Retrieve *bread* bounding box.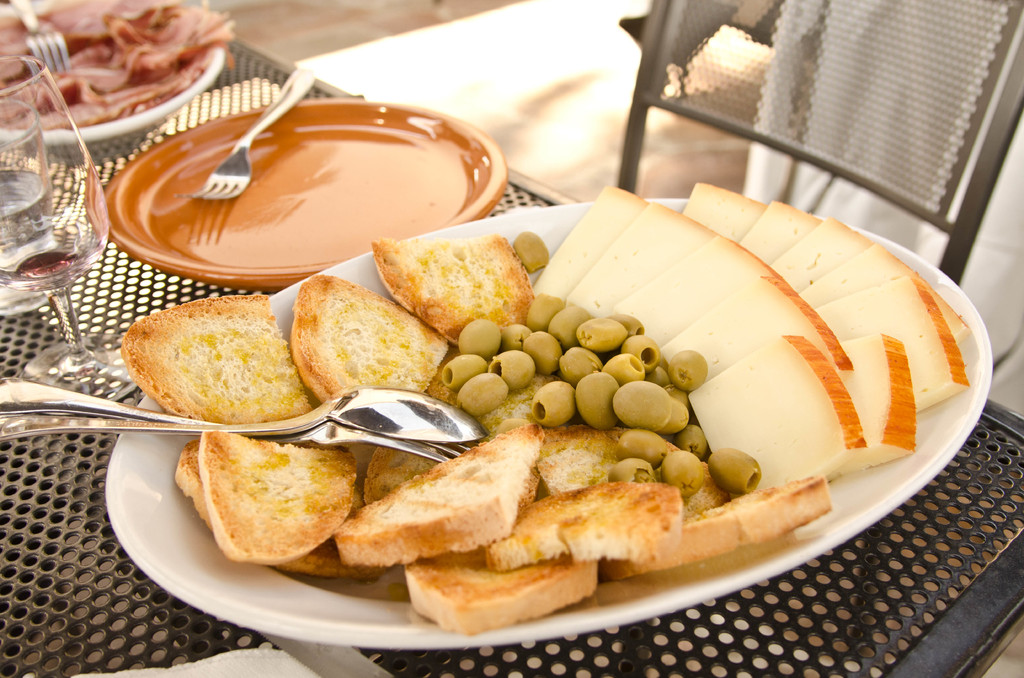
Bounding box: bbox(270, 288, 447, 397).
